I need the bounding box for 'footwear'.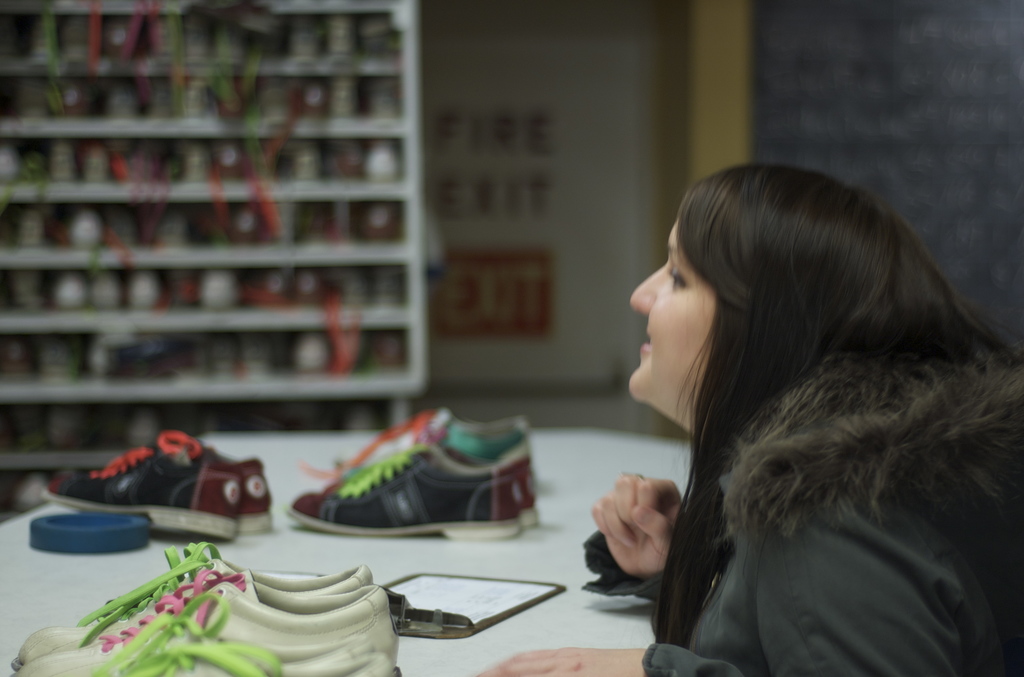
Here it is: bbox=[19, 566, 378, 660].
